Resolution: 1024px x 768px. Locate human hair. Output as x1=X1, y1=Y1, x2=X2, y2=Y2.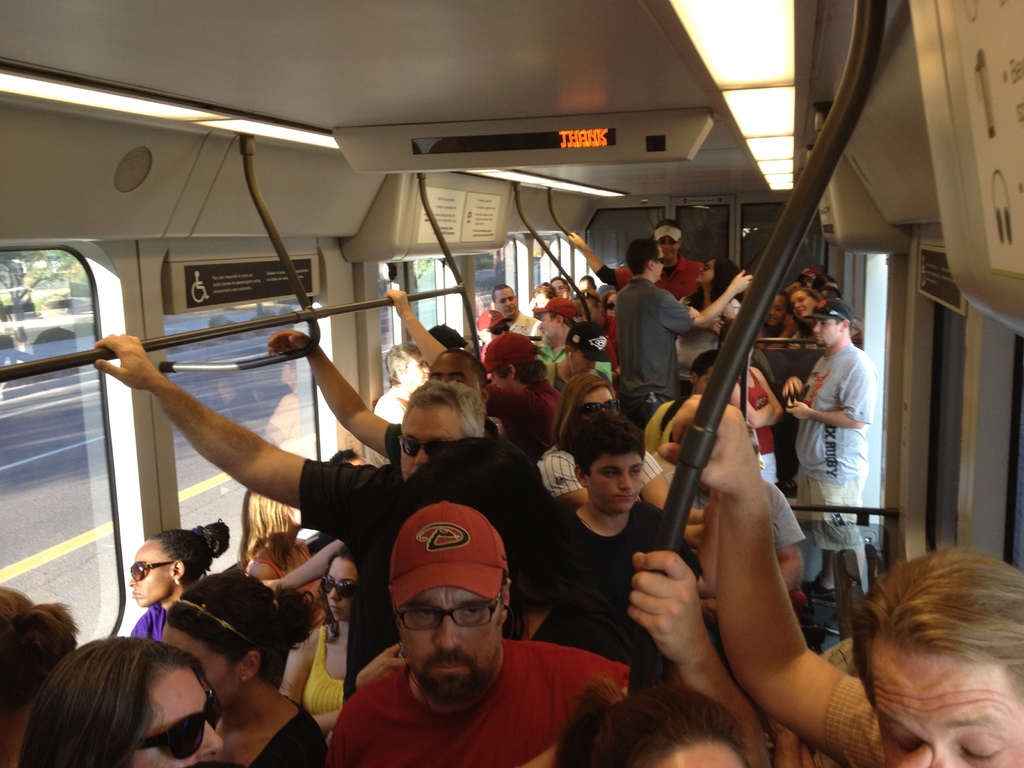
x1=164, y1=563, x2=325, y2=686.
